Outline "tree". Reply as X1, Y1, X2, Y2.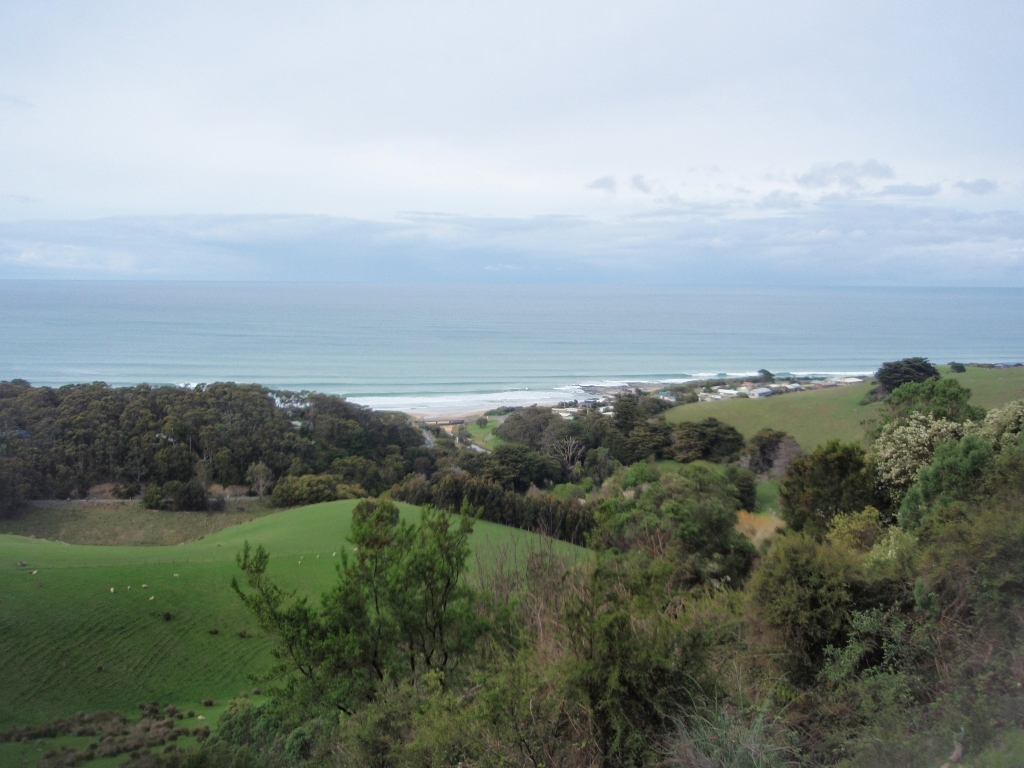
584, 377, 781, 495.
